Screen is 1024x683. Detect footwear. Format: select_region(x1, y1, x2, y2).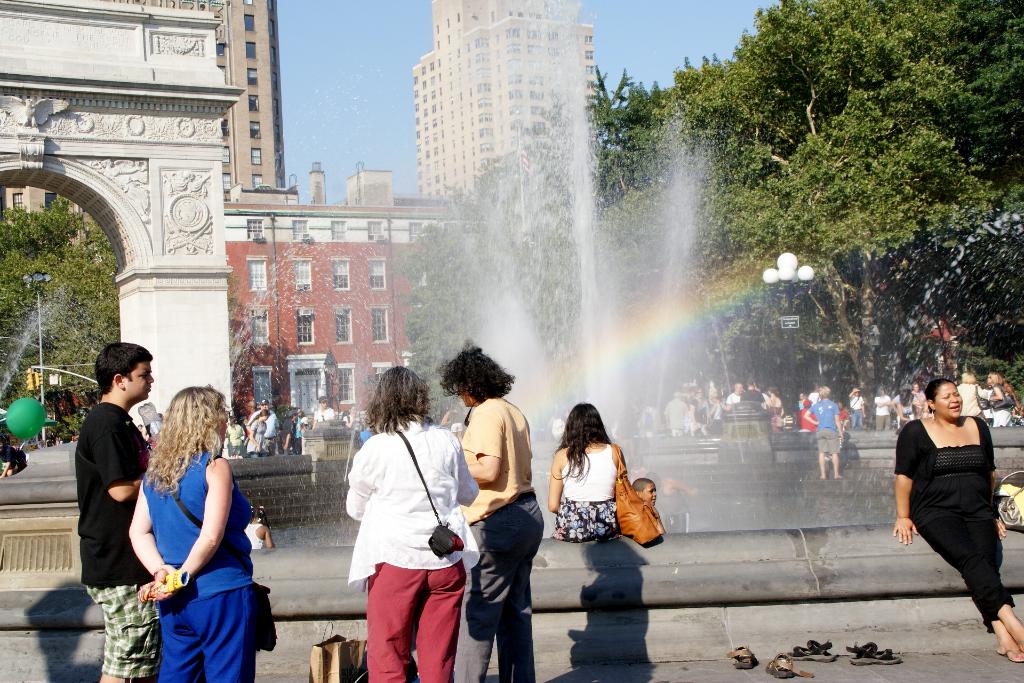
select_region(725, 643, 754, 671).
